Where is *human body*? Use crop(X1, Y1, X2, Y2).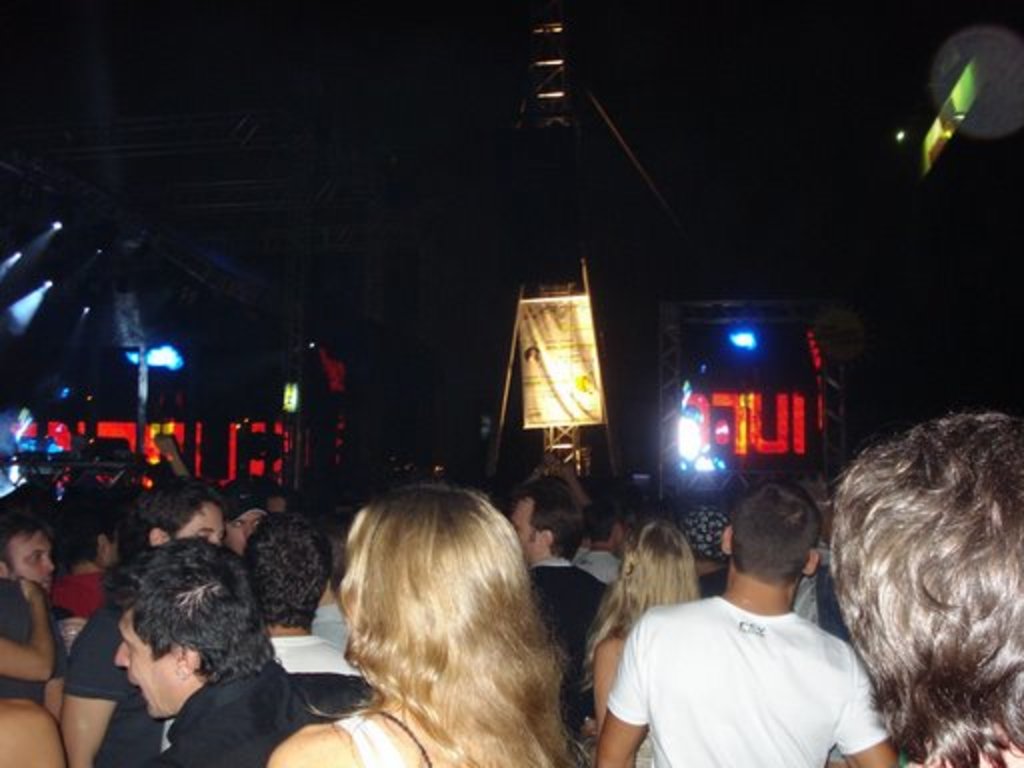
crop(598, 476, 902, 766).
